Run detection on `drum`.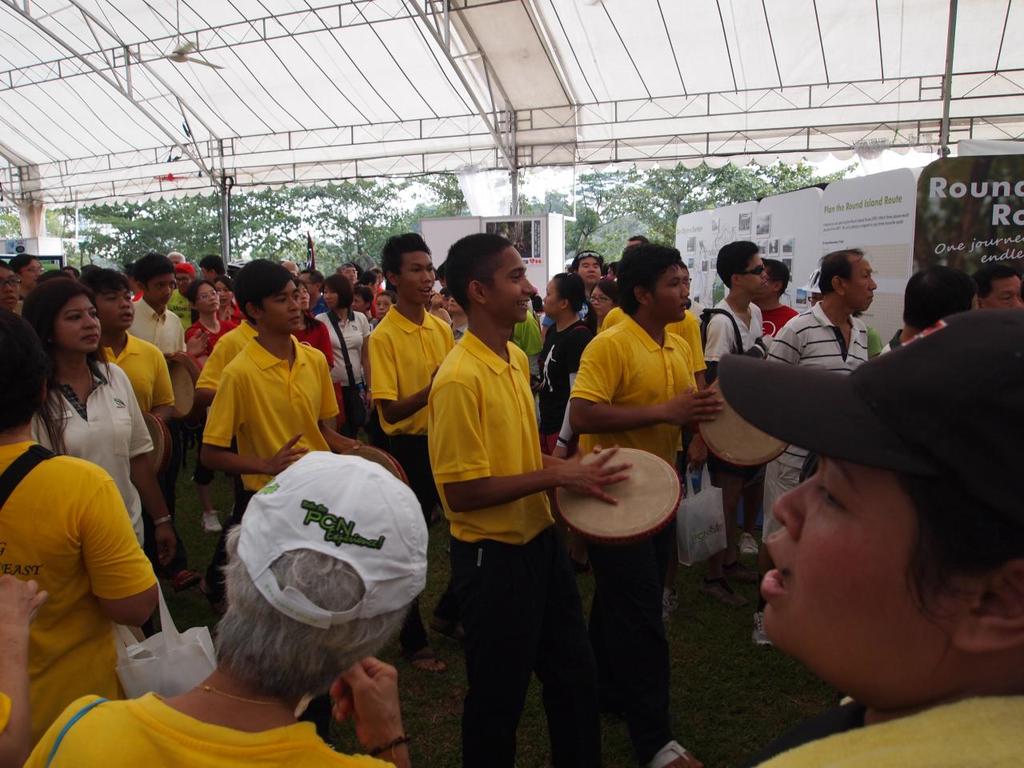
Result: (699,381,787,469).
